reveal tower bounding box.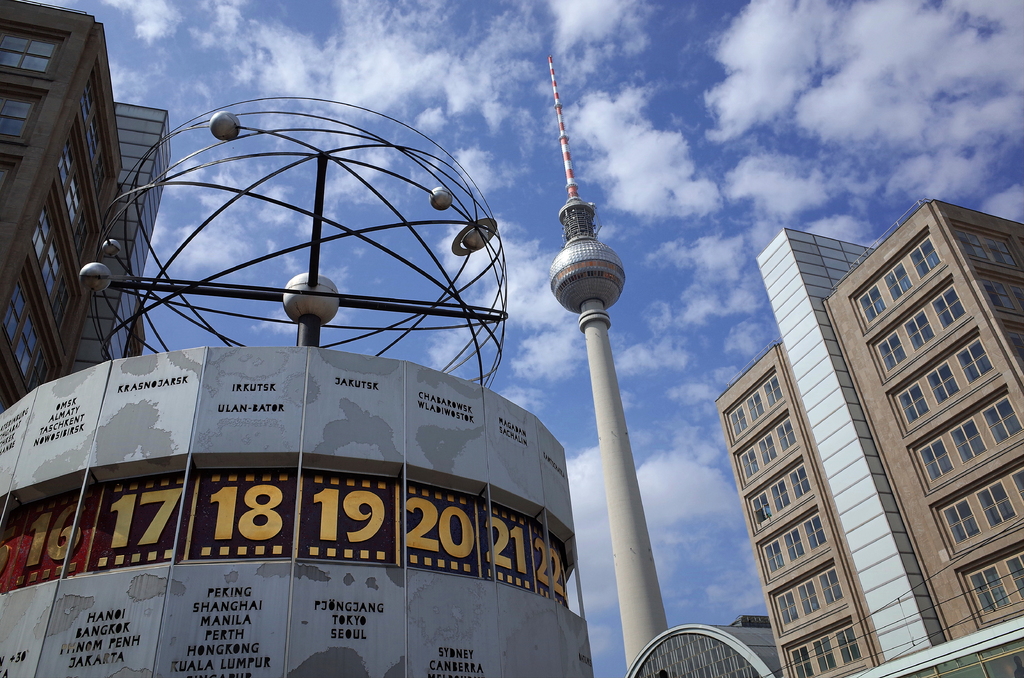
Revealed: bbox(0, 92, 599, 677).
